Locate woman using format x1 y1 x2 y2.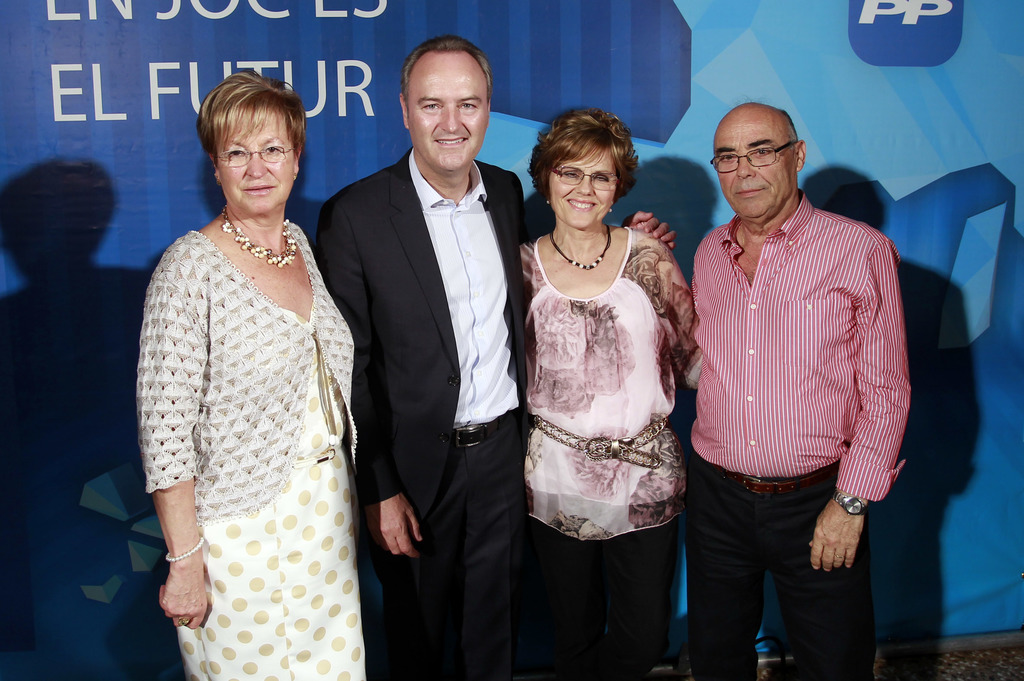
520 106 702 680.
